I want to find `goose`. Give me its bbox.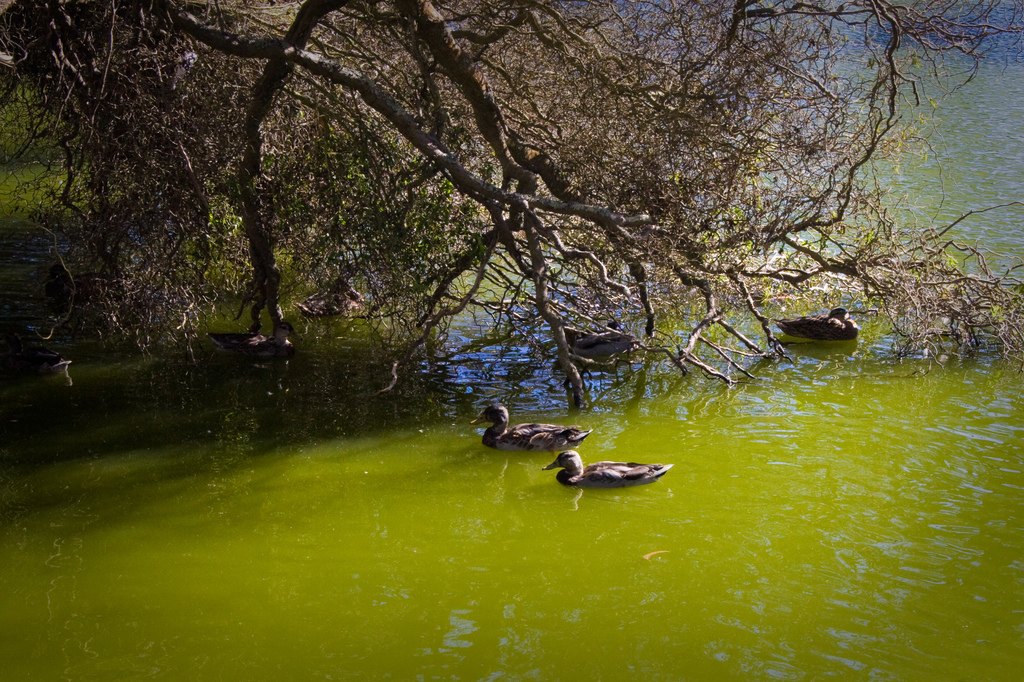
(770,307,859,344).
